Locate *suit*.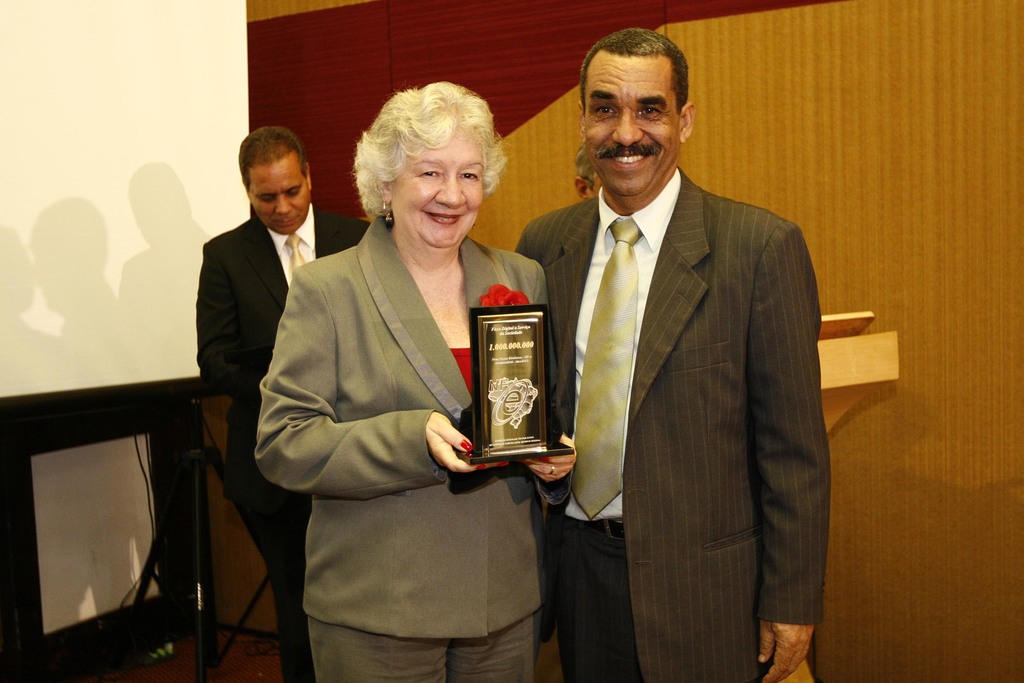
Bounding box: bbox(526, 37, 826, 672).
